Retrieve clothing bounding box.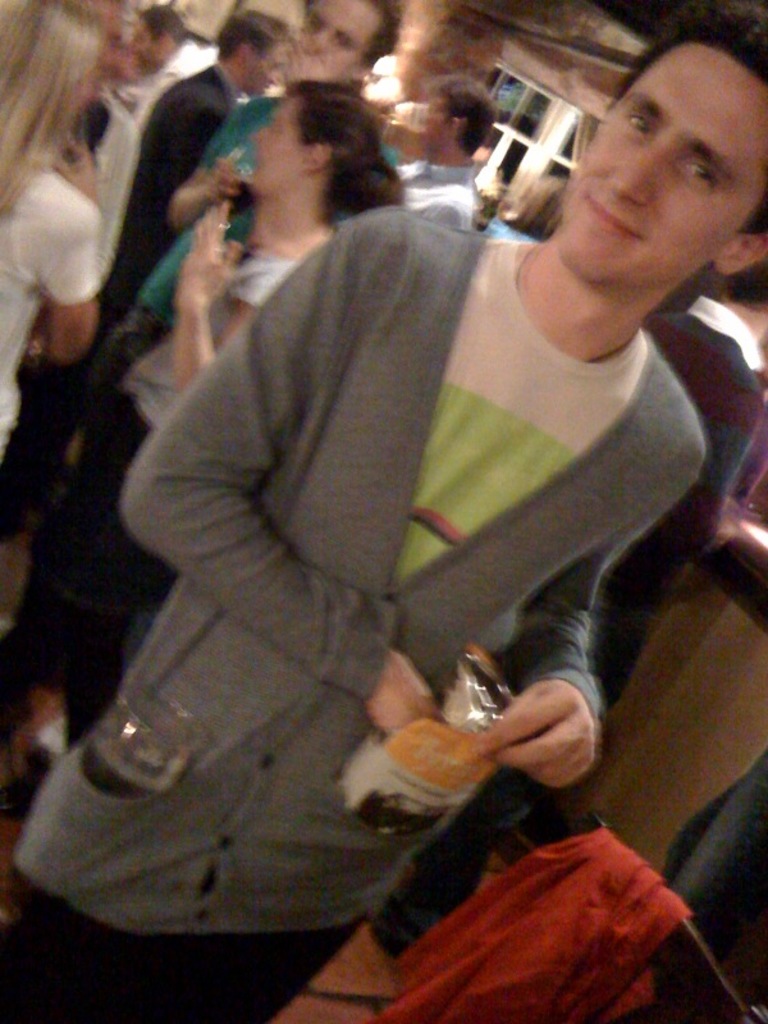
Bounding box: 394:159:475:230.
